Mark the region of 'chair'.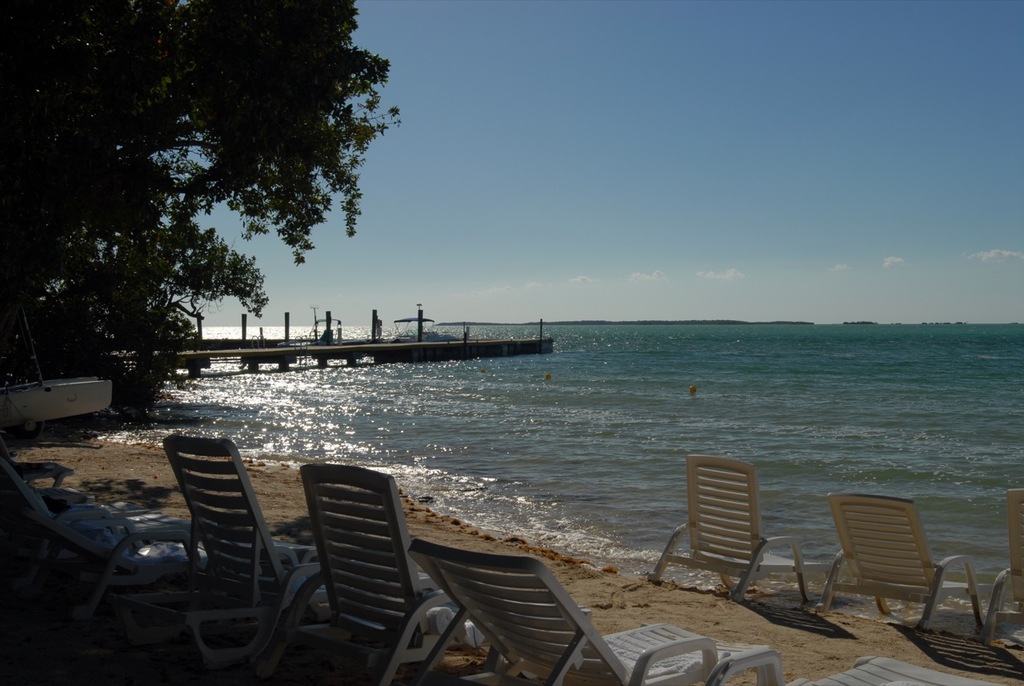
Region: locate(123, 430, 350, 669).
